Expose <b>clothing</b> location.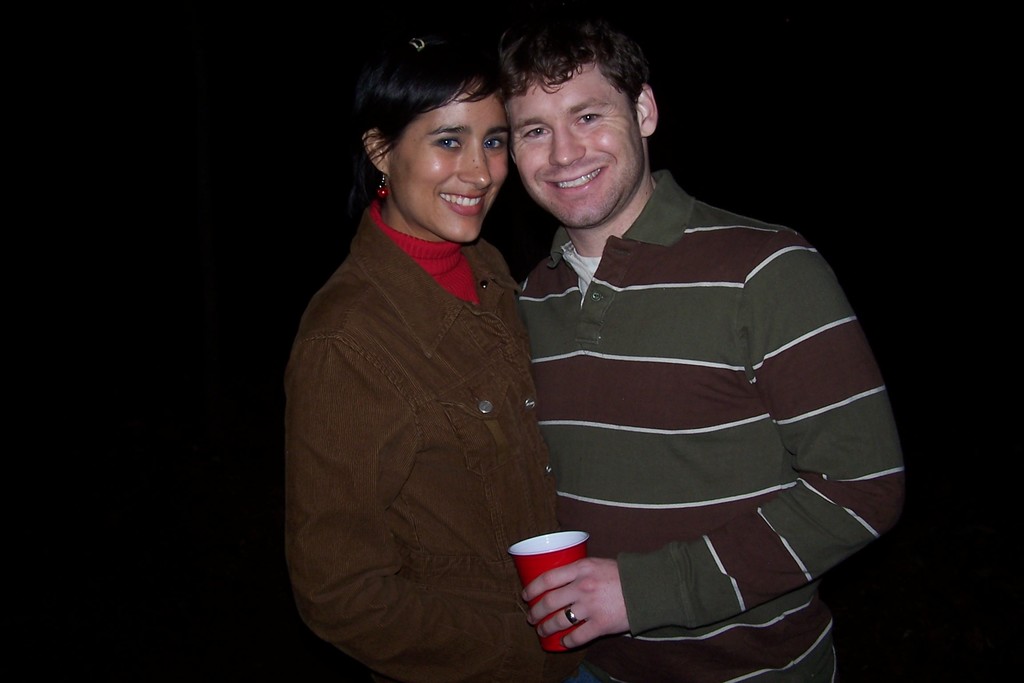
Exposed at [x1=509, y1=173, x2=893, y2=648].
